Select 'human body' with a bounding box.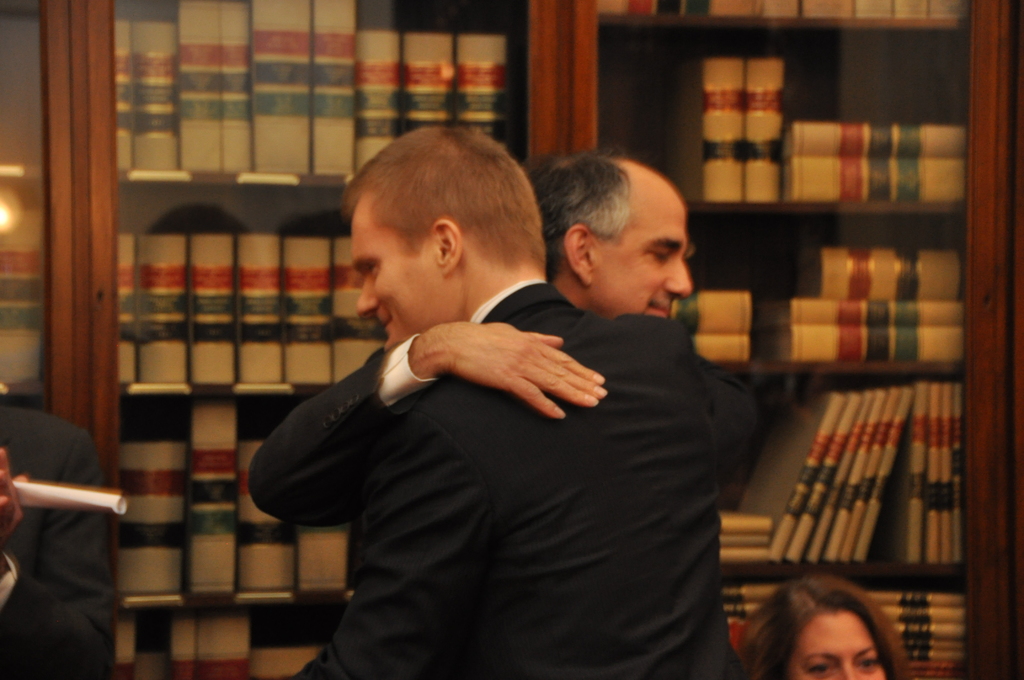
(x1=0, y1=407, x2=124, y2=679).
